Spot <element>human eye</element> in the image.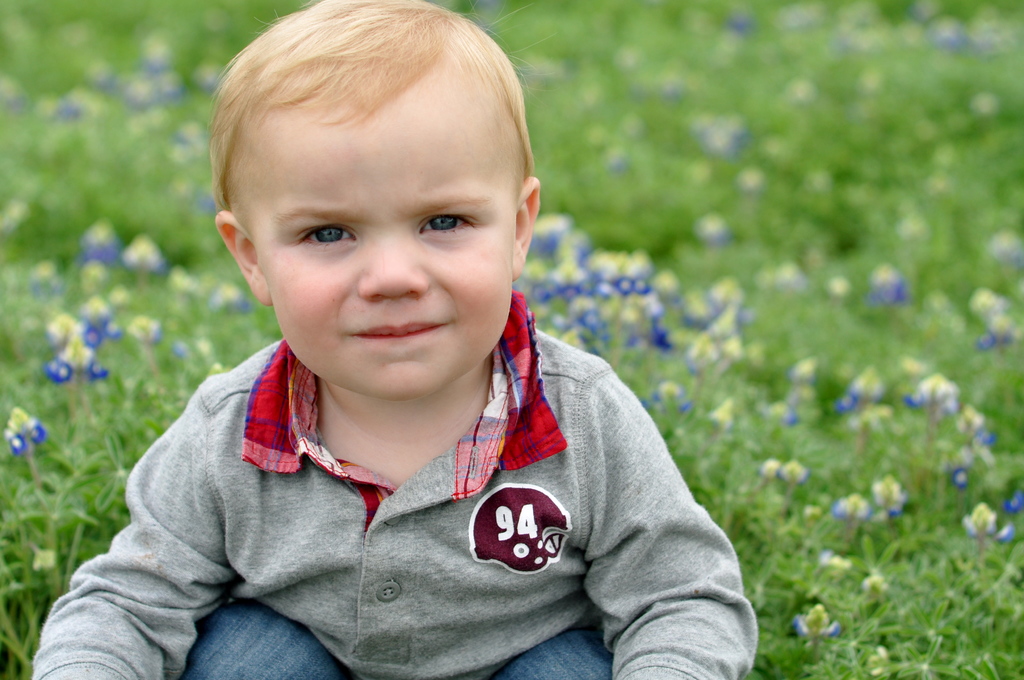
<element>human eye</element> found at [291,204,367,258].
